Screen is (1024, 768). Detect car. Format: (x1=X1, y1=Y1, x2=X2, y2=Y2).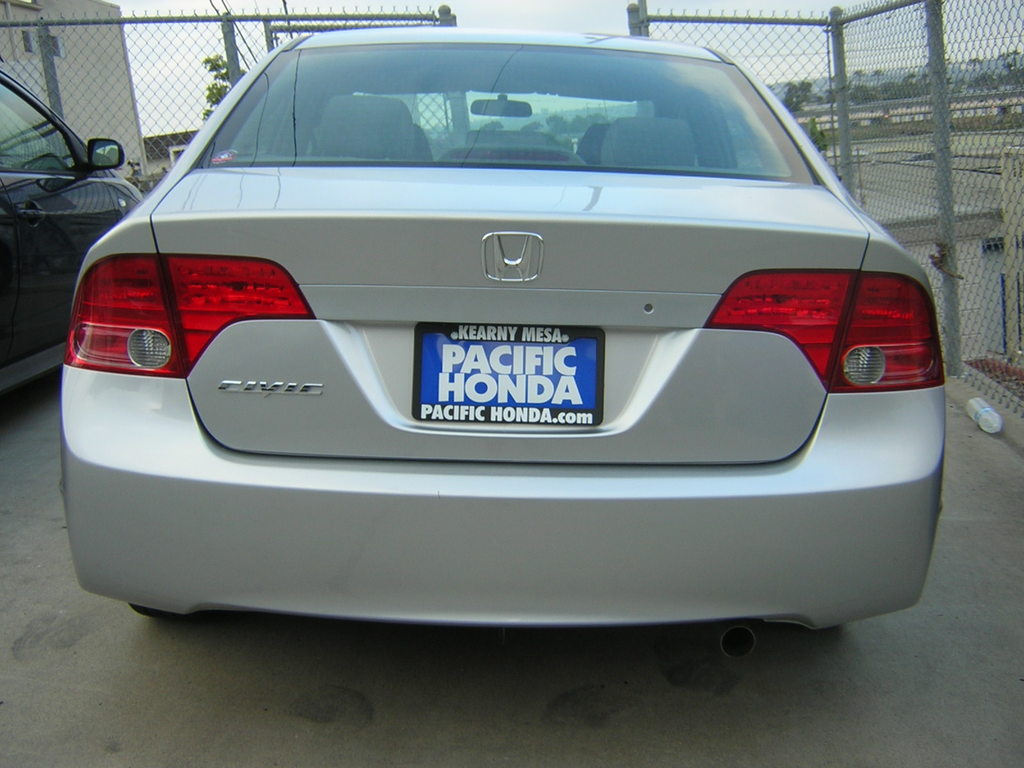
(x1=59, y1=29, x2=945, y2=616).
